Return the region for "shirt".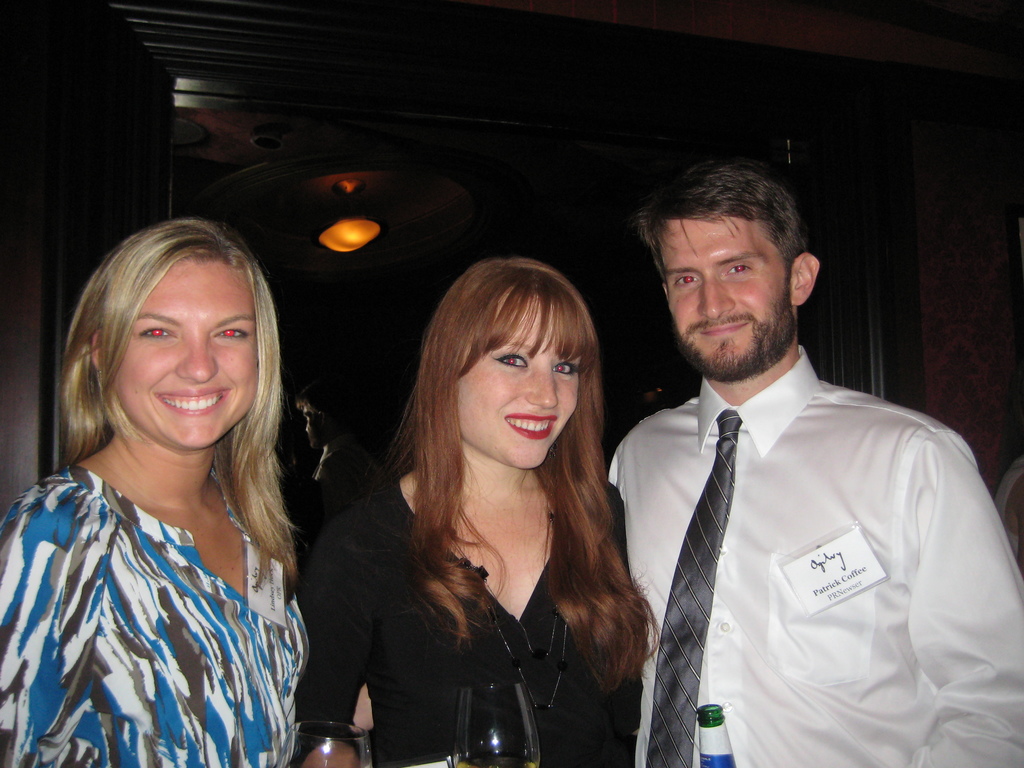
x1=573 y1=309 x2=1000 y2=764.
